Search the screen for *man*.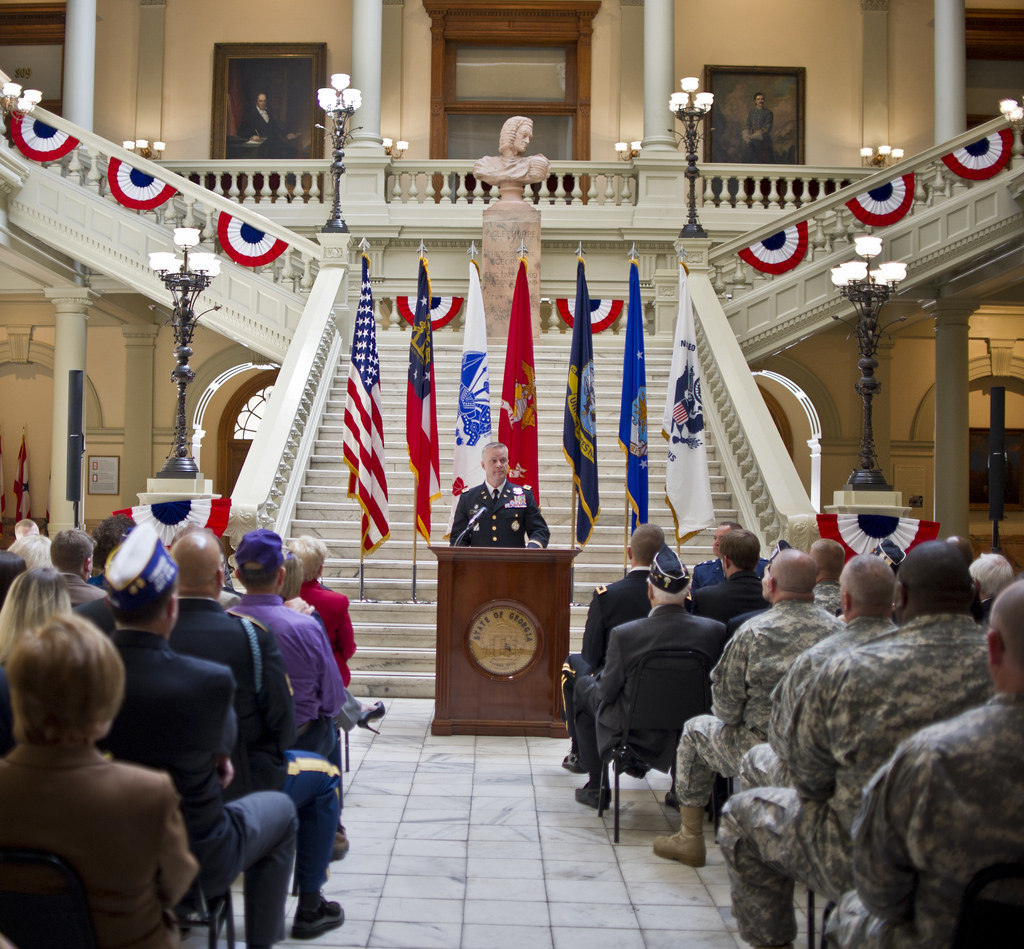
Found at (47,522,93,629).
